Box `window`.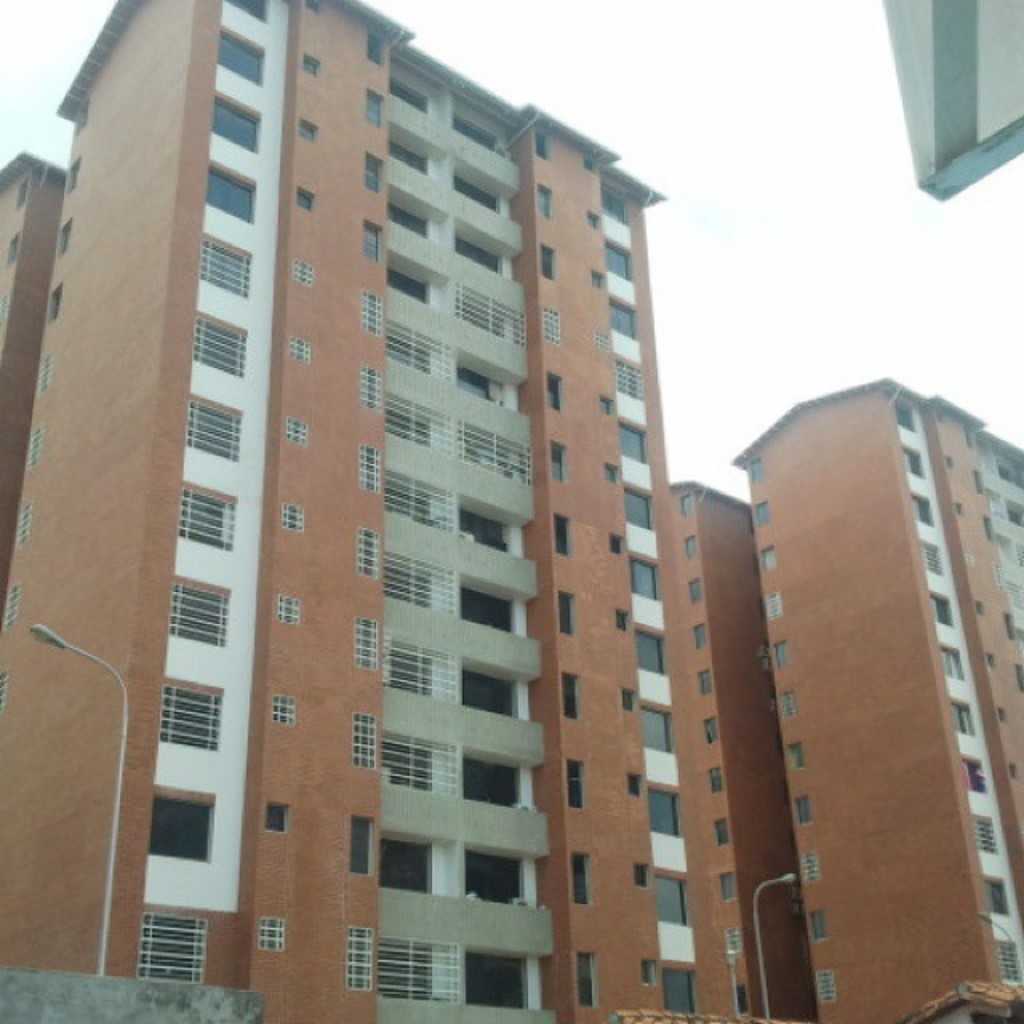
(466, 957, 531, 1005).
